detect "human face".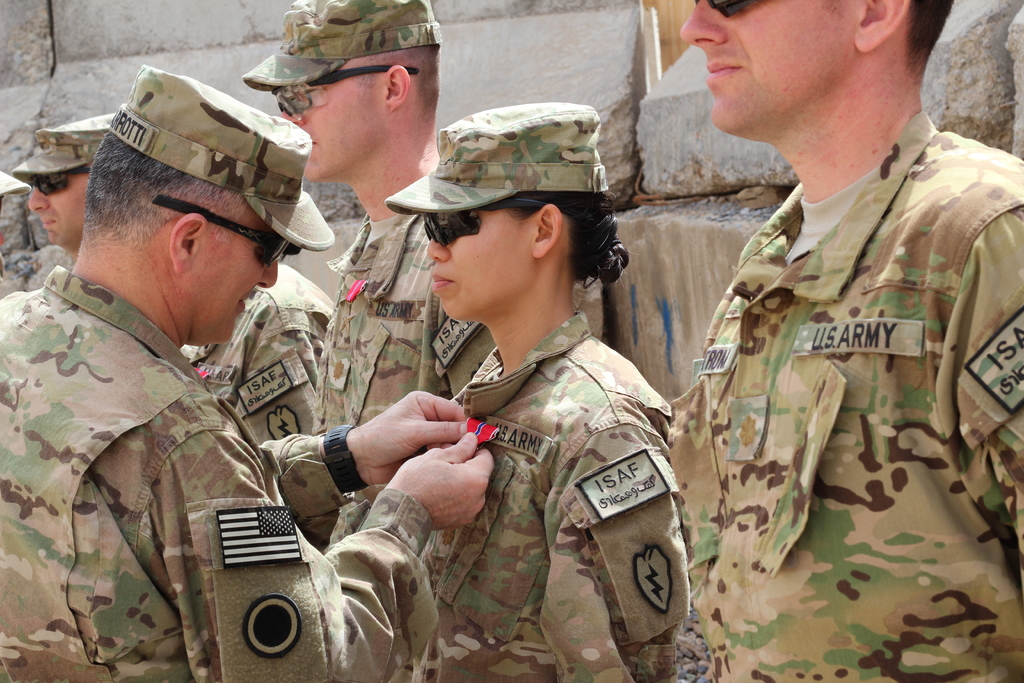
Detected at x1=278, y1=60, x2=390, y2=182.
